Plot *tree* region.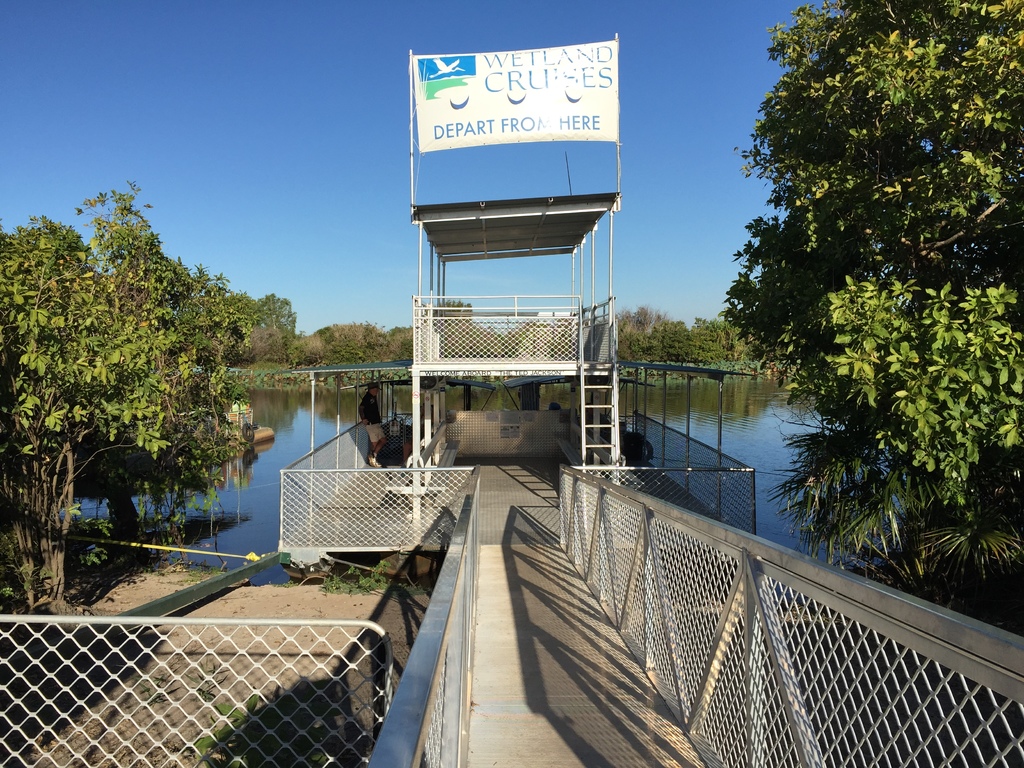
Plotted at [719,0,1023,722].
